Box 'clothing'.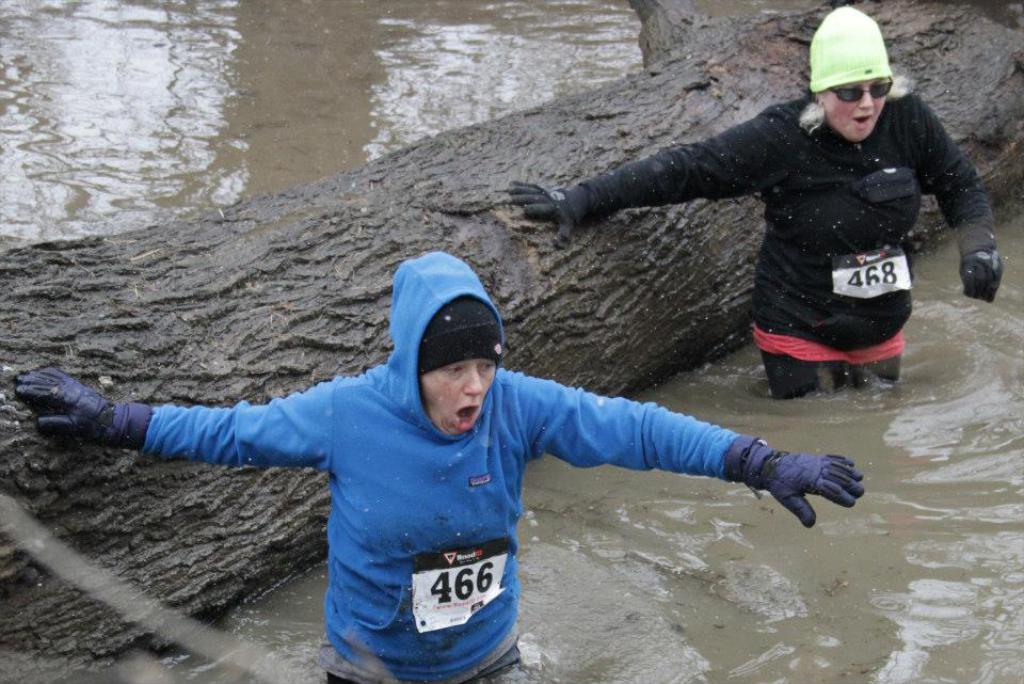
12/246/865/683.
